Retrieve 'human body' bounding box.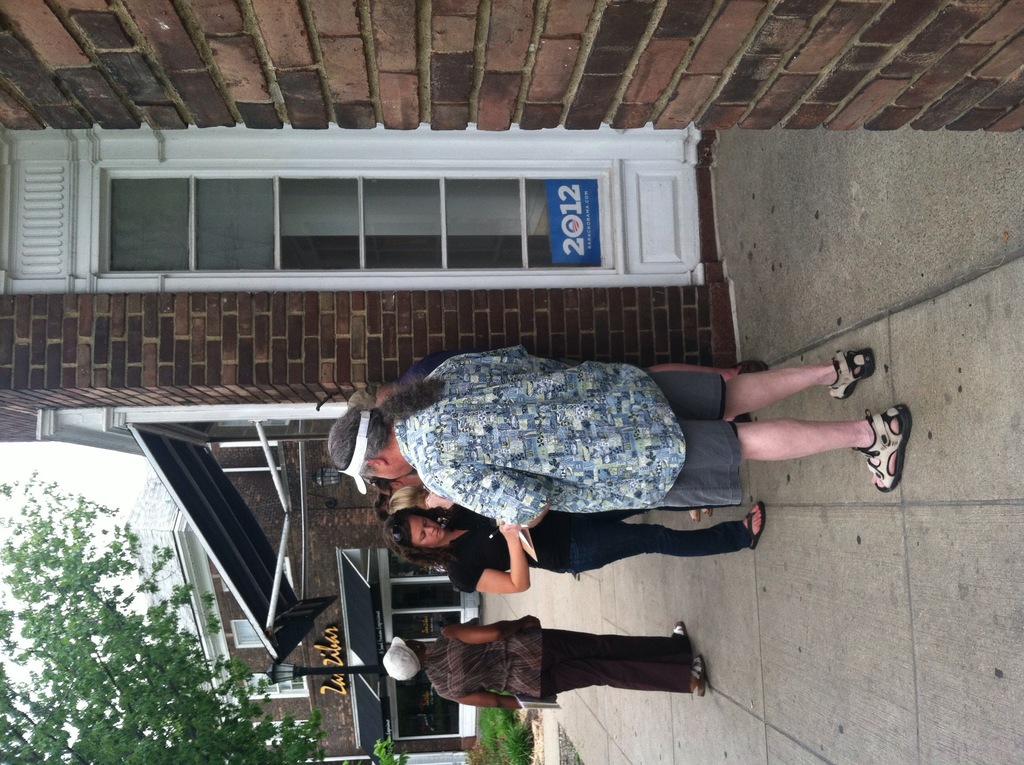
Bounding box: bbox(330, 344, 907, 525).
